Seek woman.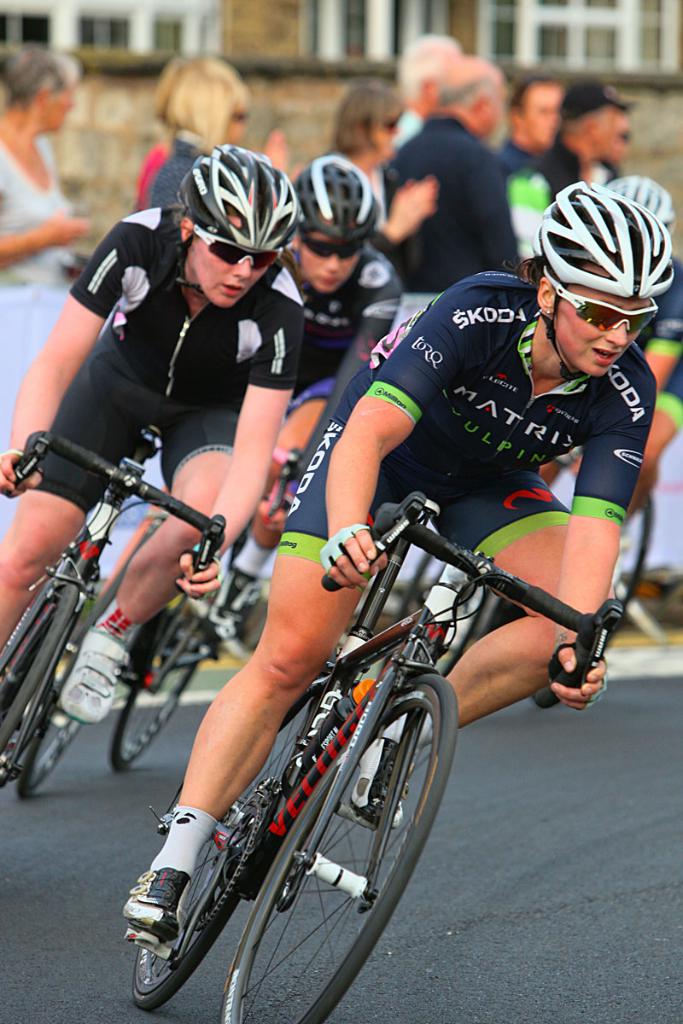
324/79/437/237.
